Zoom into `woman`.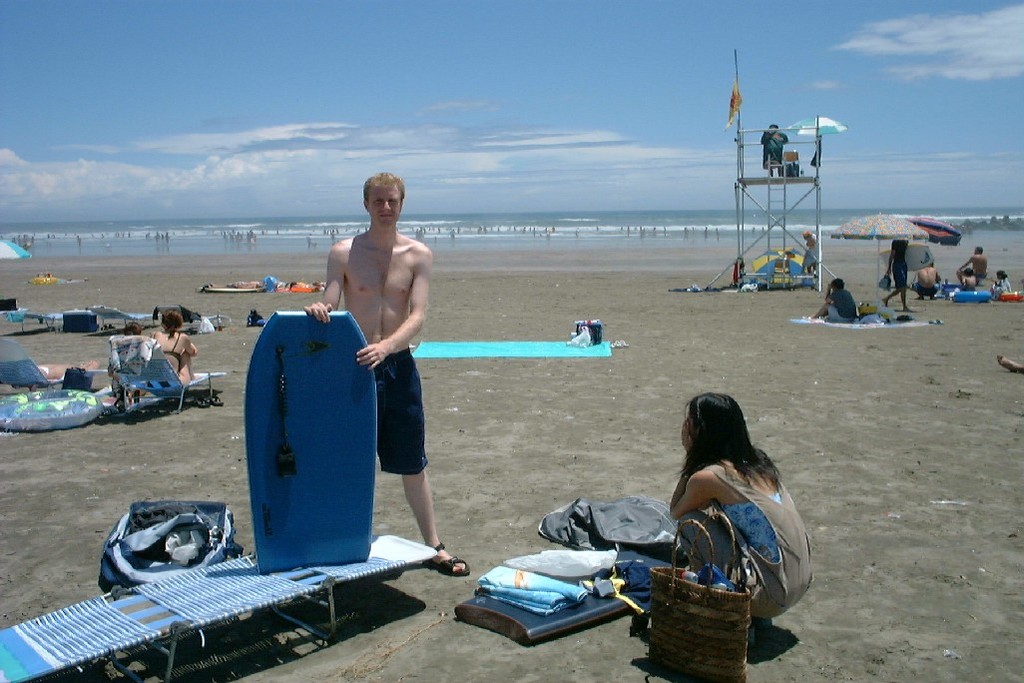
Zoom target: crop(153, 309, 198, 388).
